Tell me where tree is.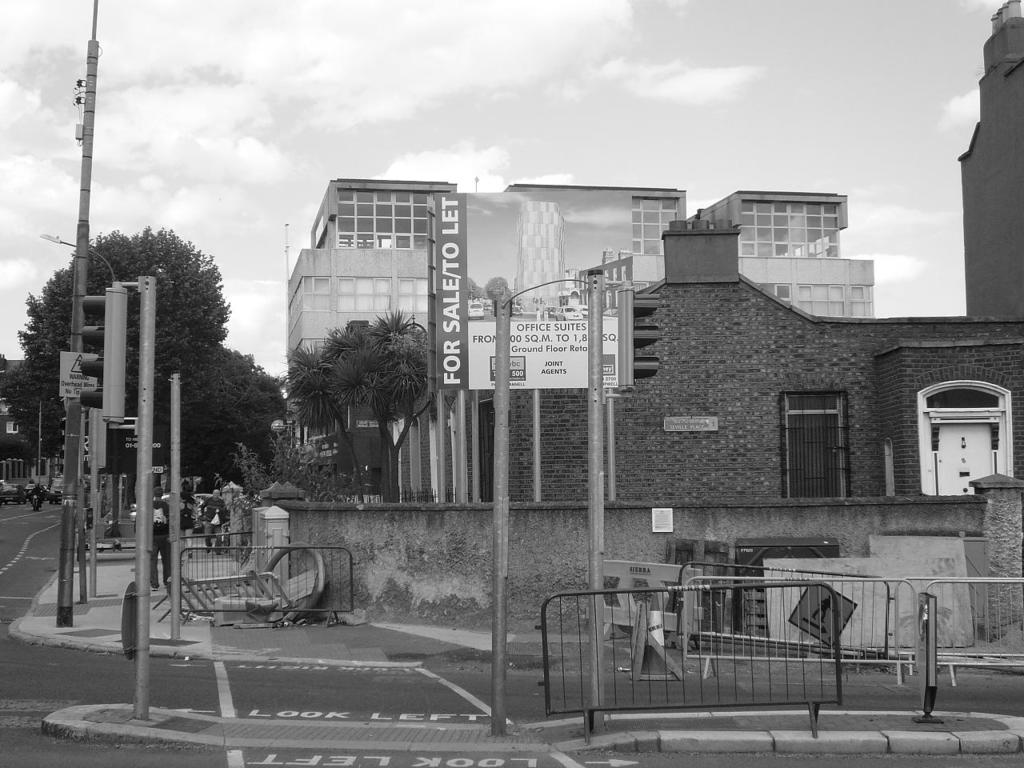
tree is at (x1=18, y1=219, x2=238, y2=458).
